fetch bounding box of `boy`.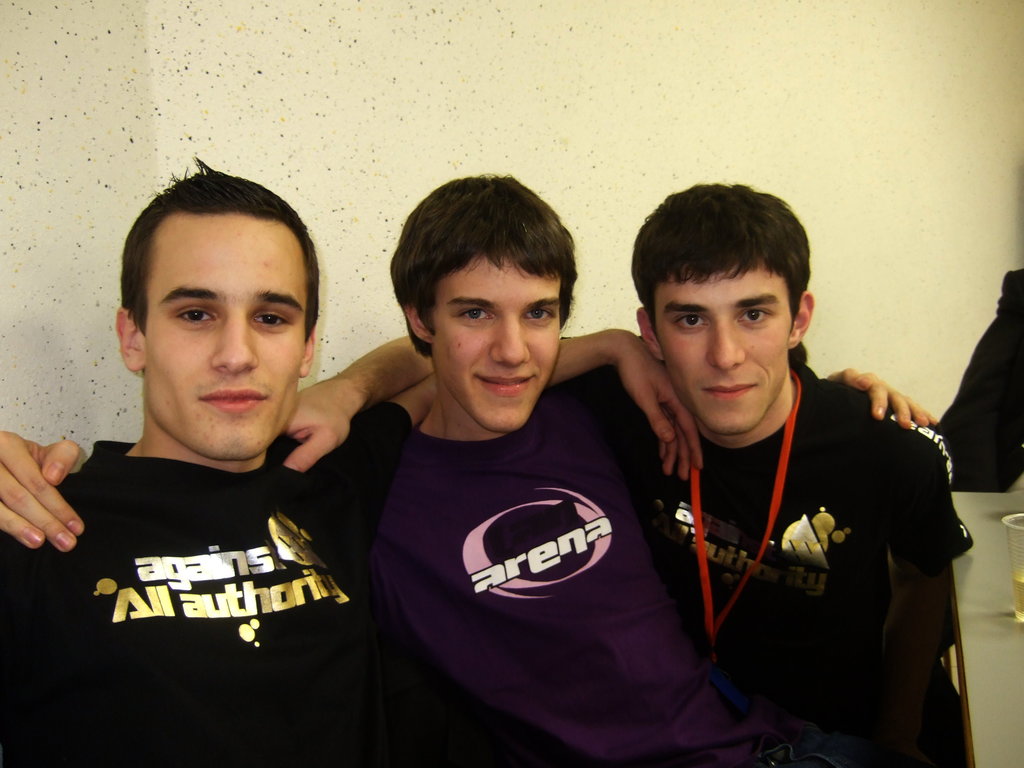
Bbox: crop(0, 169, 932, 767).
